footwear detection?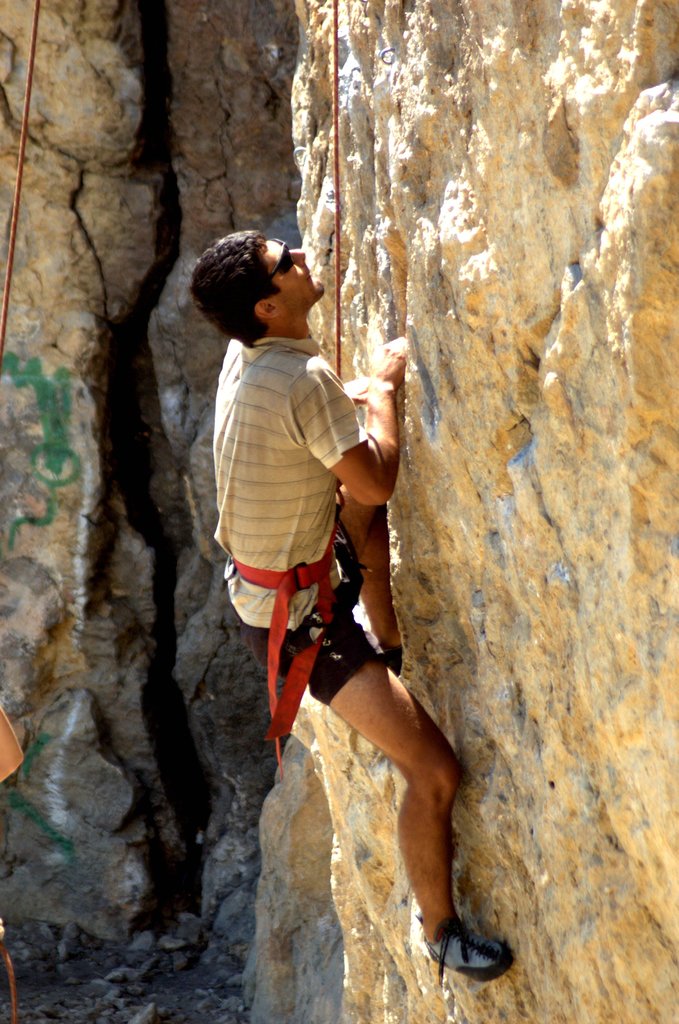
box(434, 924, 512, 997)
